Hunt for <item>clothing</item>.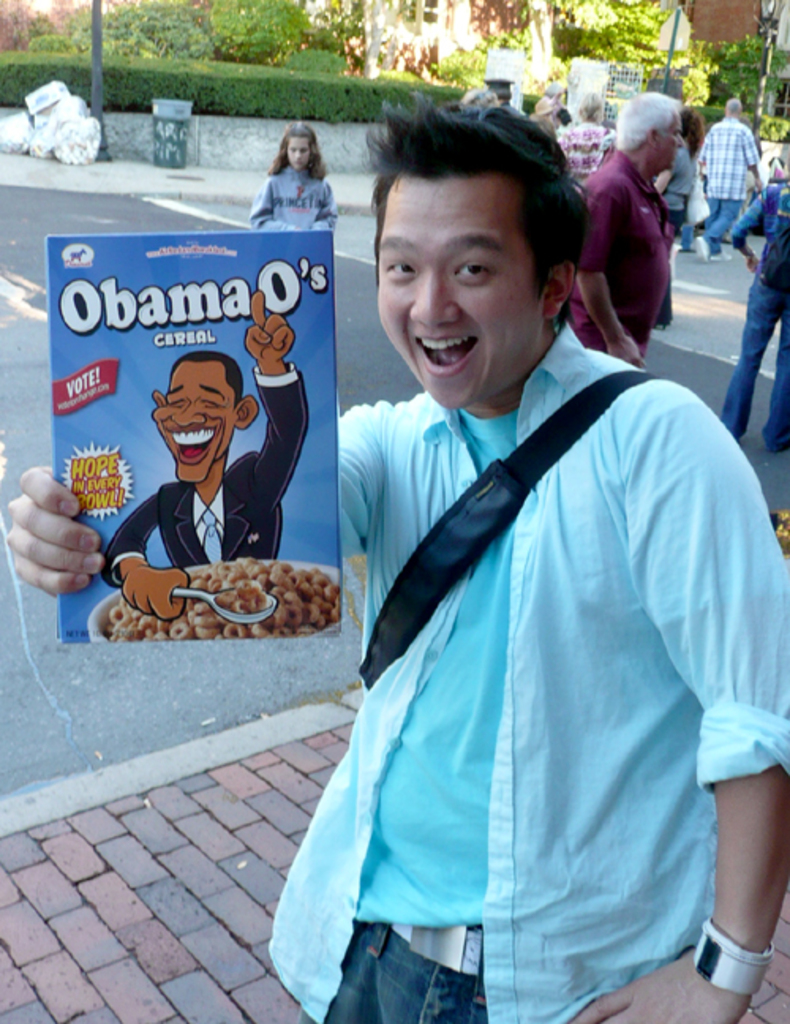
Hunted down at left=561, top=120, right=607, bottom=180.
